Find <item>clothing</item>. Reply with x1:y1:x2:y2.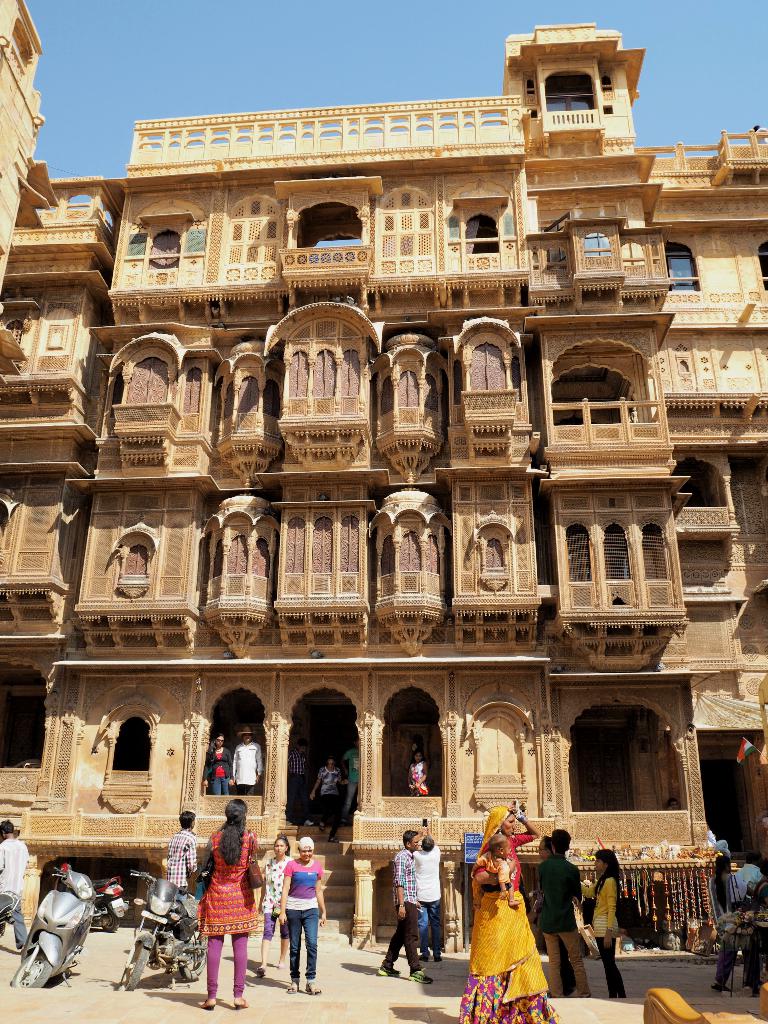
751:879:767:941.
